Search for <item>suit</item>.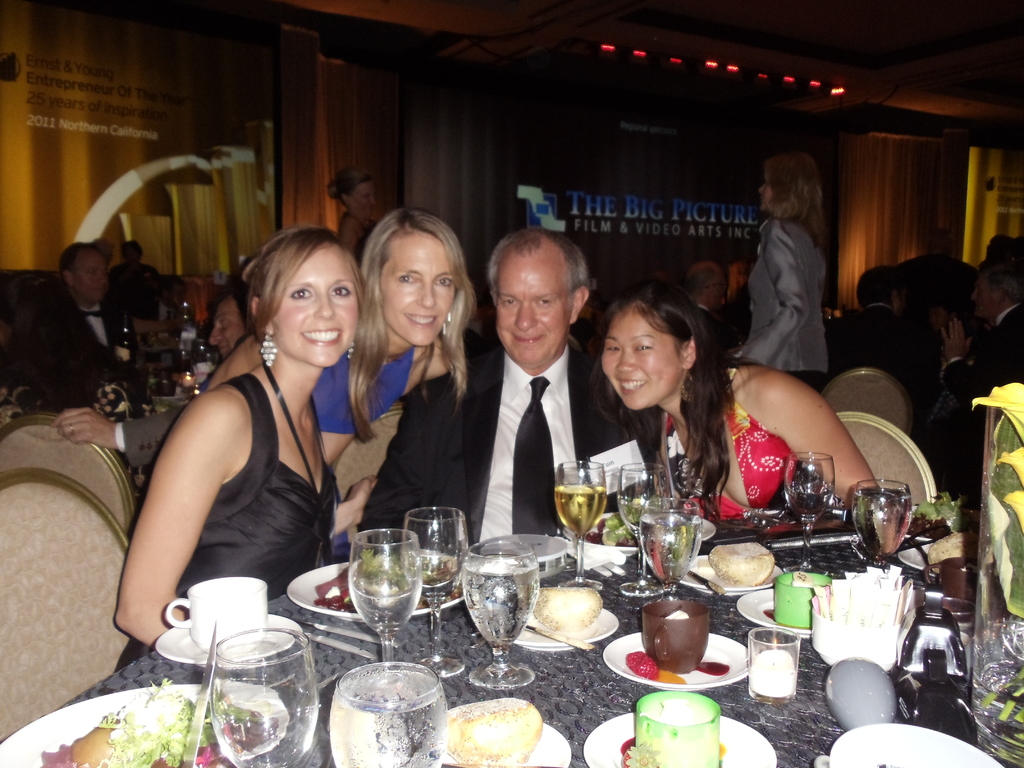
Found at <box>830,299,927,398</box>.
